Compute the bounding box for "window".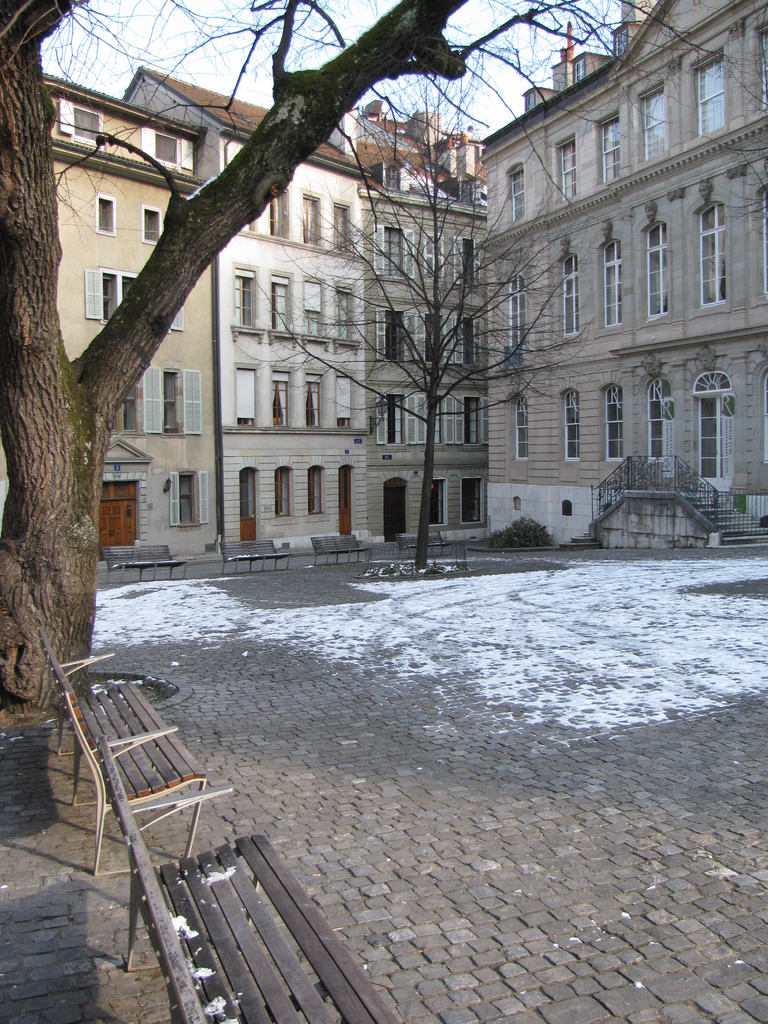
pyautogui.locateOnScreen(105, 383, 138, 435).
